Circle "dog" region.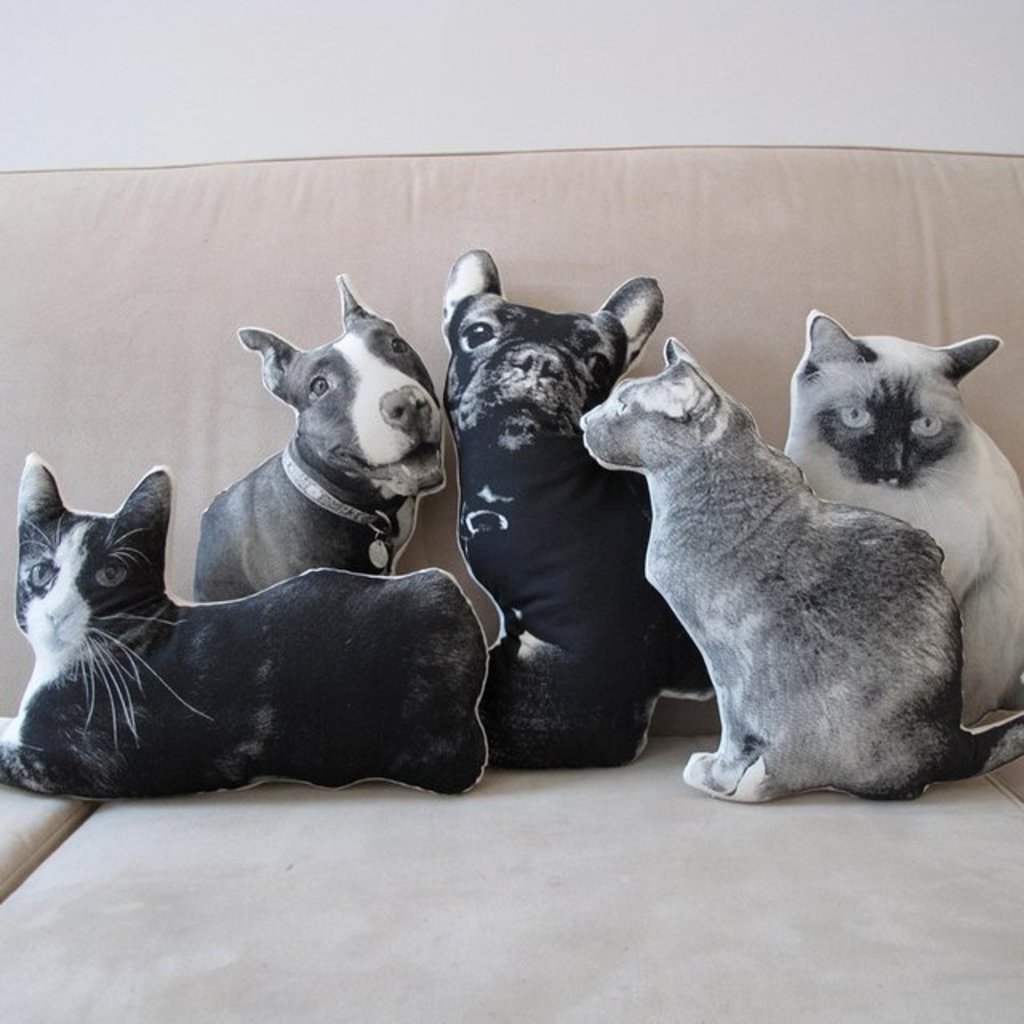
Region: select_region(192, 270, 464, 598).
